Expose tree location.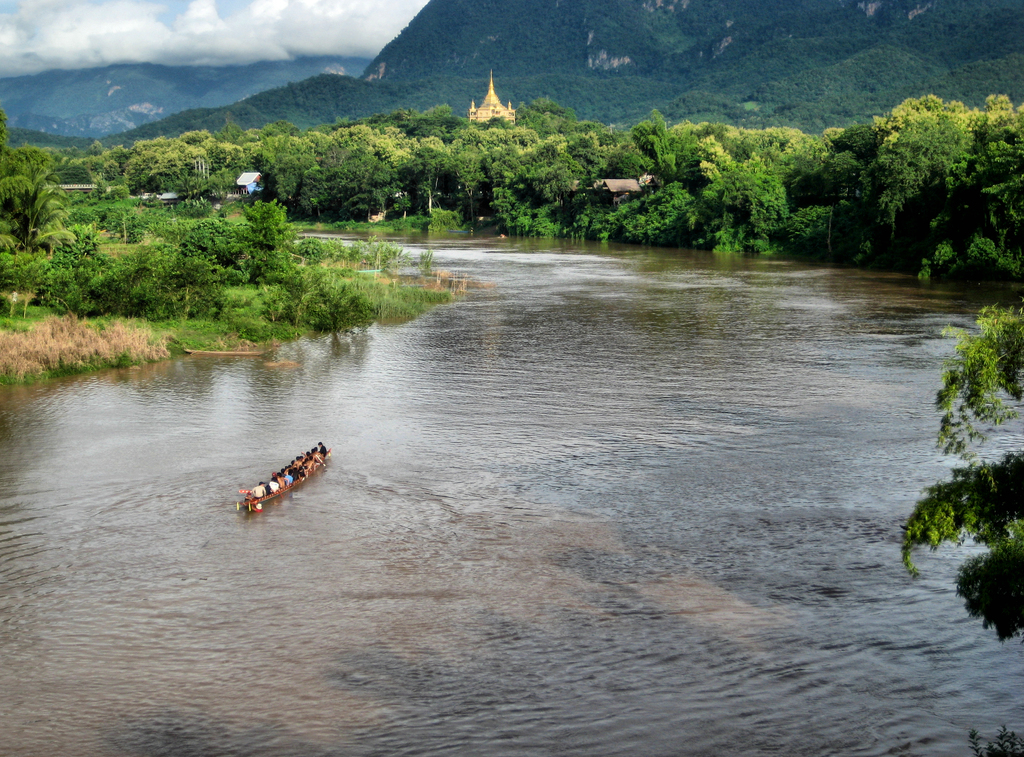
Exposed at x1=716 y1=159 x2=790 y2=248.
